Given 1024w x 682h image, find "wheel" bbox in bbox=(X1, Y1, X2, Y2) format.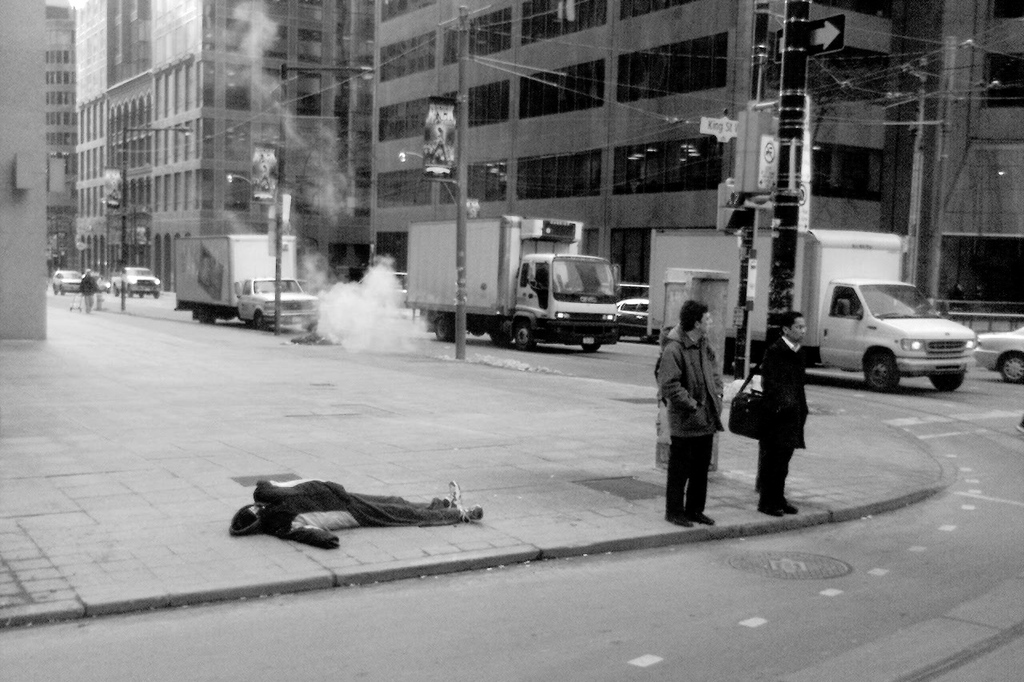
bbox=(137, 290, 150, 296).
